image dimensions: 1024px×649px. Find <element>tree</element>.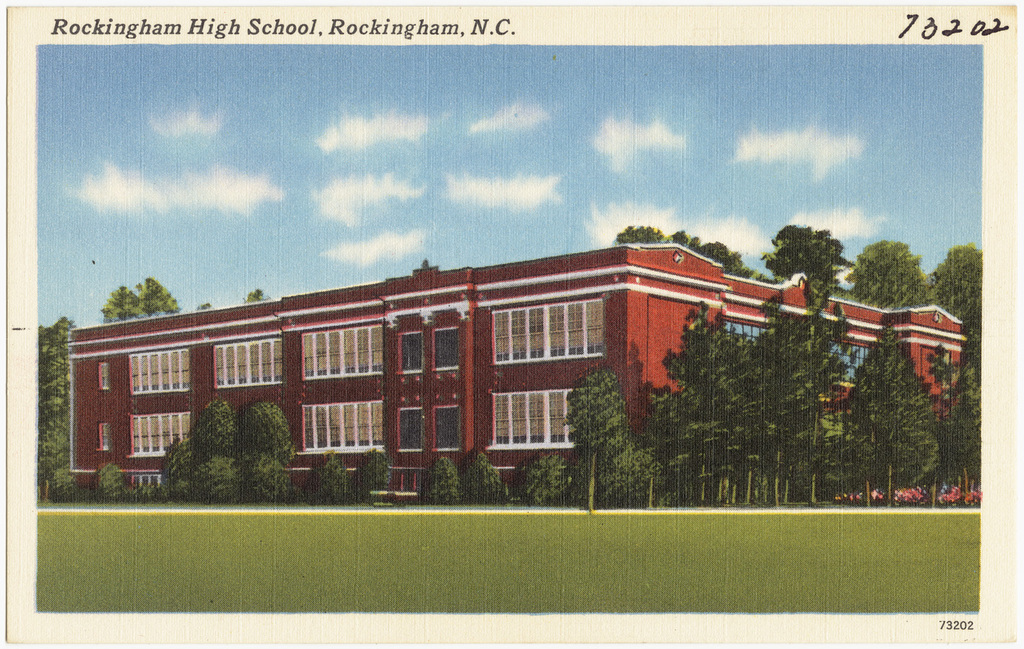
(x1=769, y1=222, x2=863, y2=293).
